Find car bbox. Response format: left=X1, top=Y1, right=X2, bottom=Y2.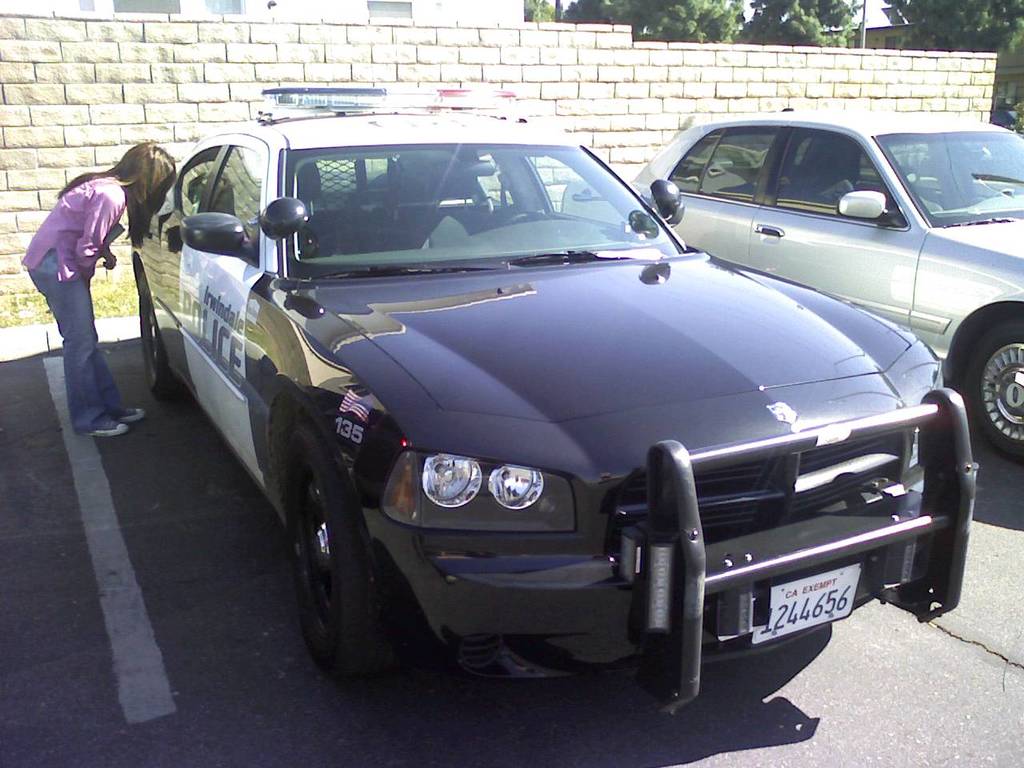
left=125, top=85, right=974, bottom=717.
